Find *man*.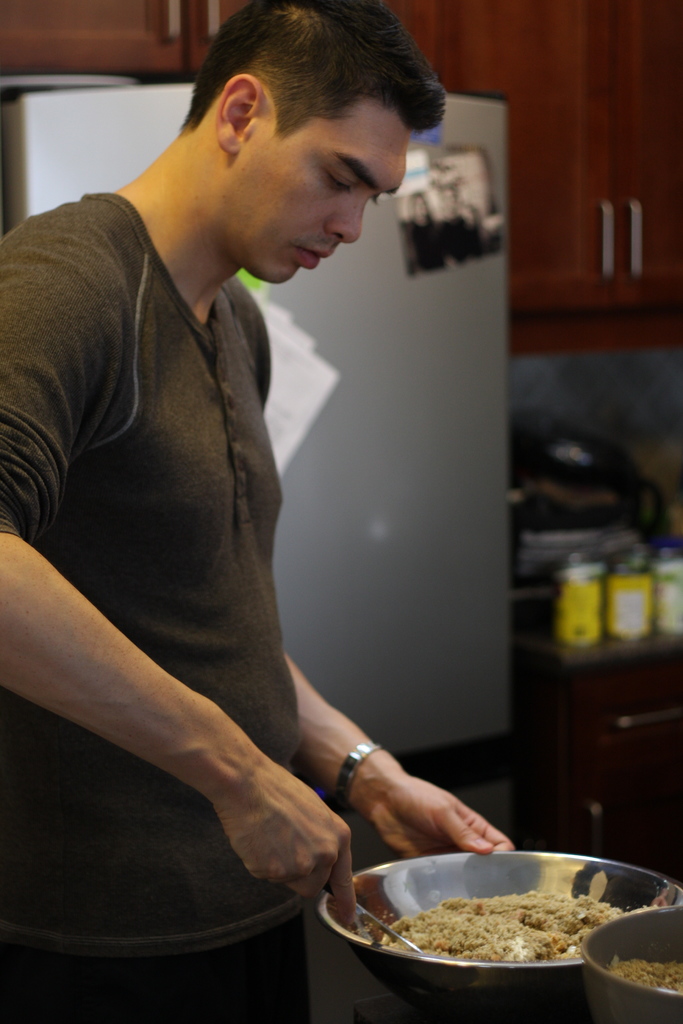
8:31:441:923.
